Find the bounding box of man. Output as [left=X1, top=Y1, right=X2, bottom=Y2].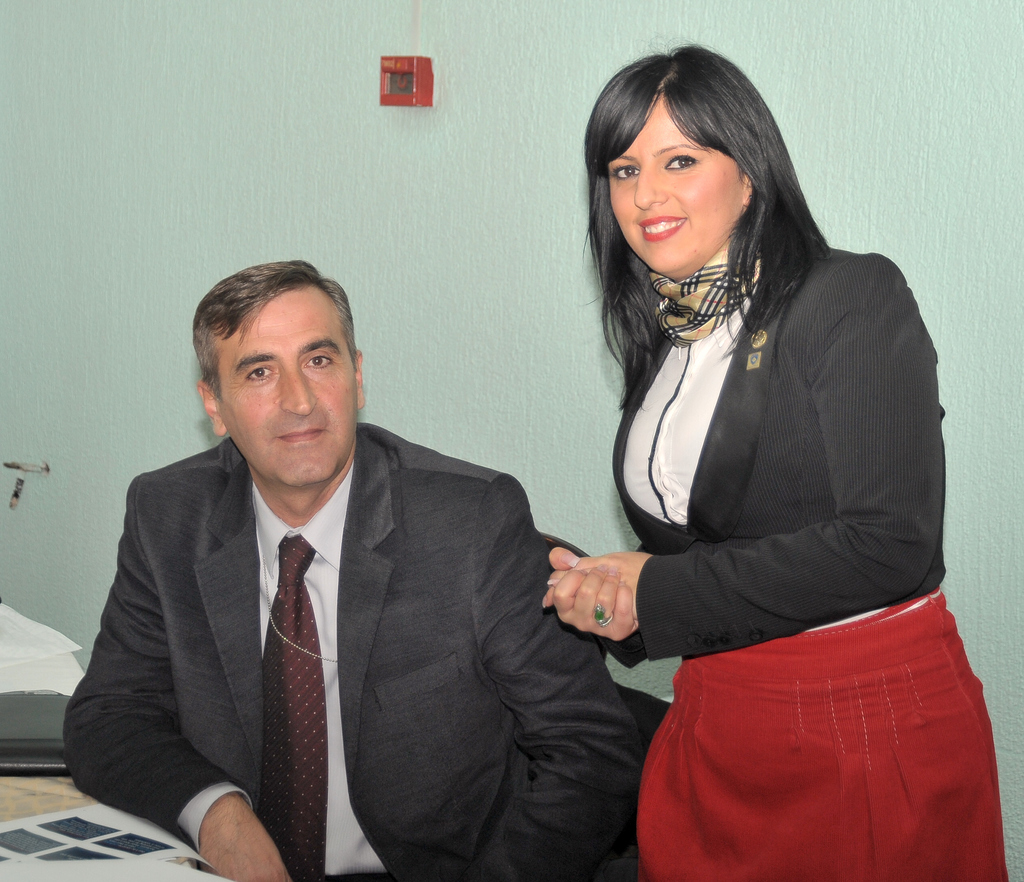
[left=67, top=254, right=641, bottom=865].
